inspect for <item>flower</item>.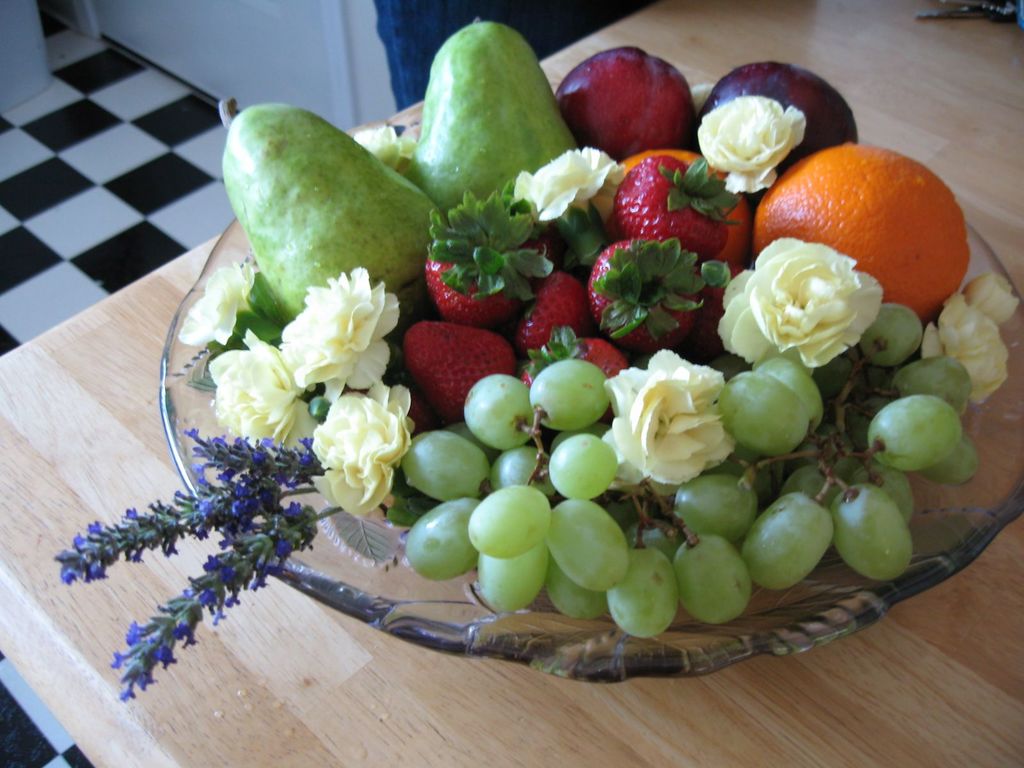
Inspection: <box>922,292,1008,405</box>.
